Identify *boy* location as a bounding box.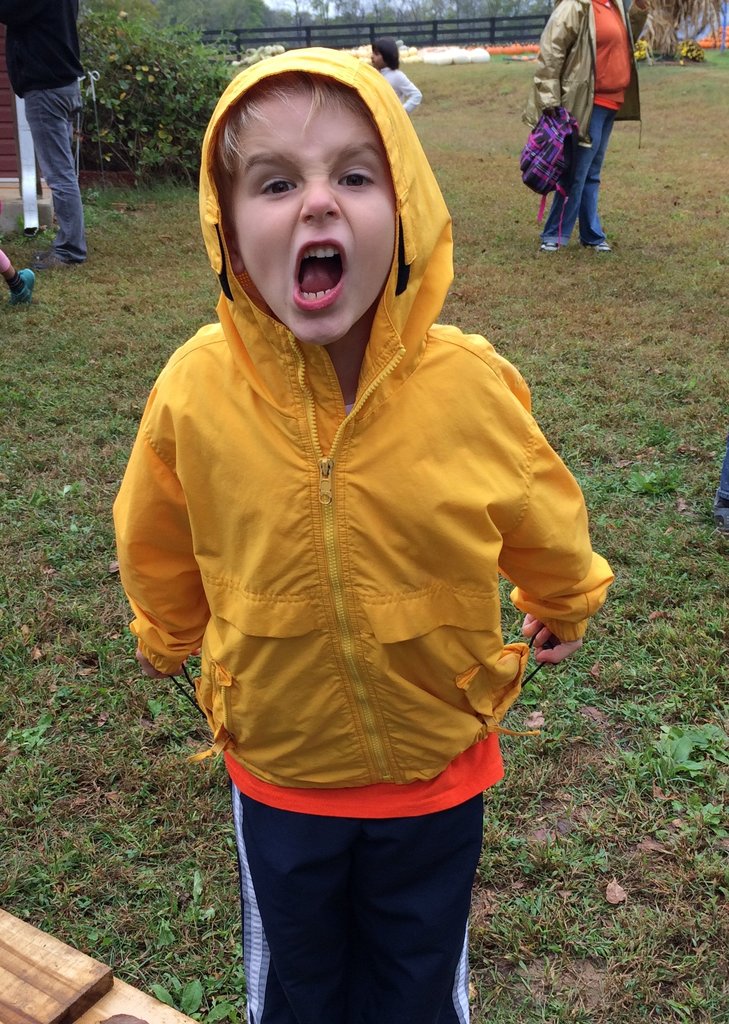
select_region(102, 28, 587, 1009).
